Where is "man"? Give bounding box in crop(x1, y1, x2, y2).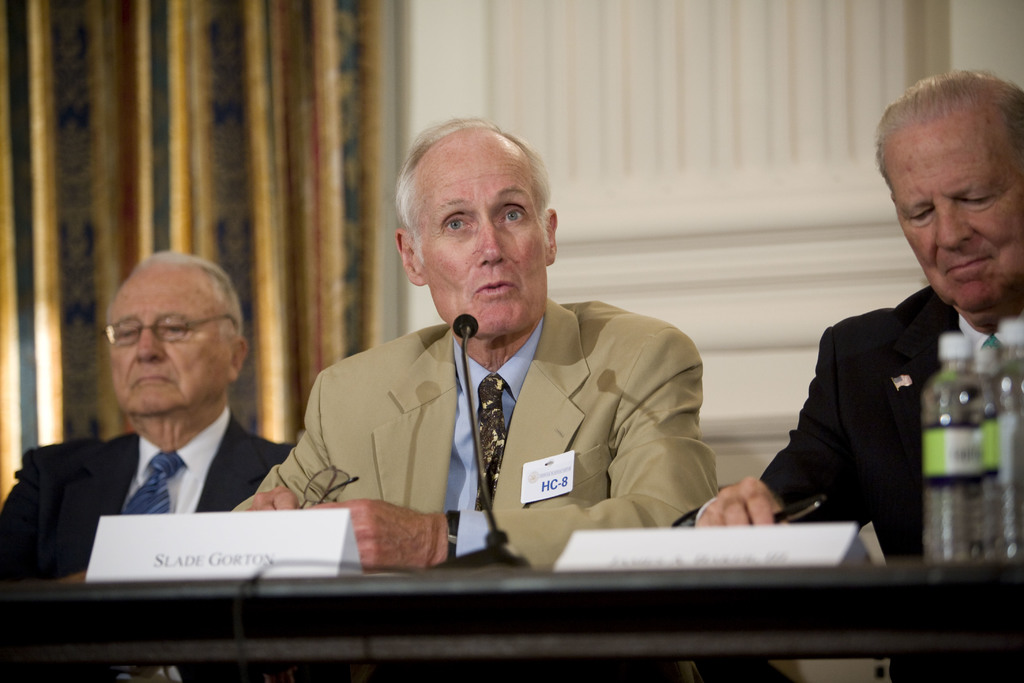
crop(0, 249, 295, 580).
